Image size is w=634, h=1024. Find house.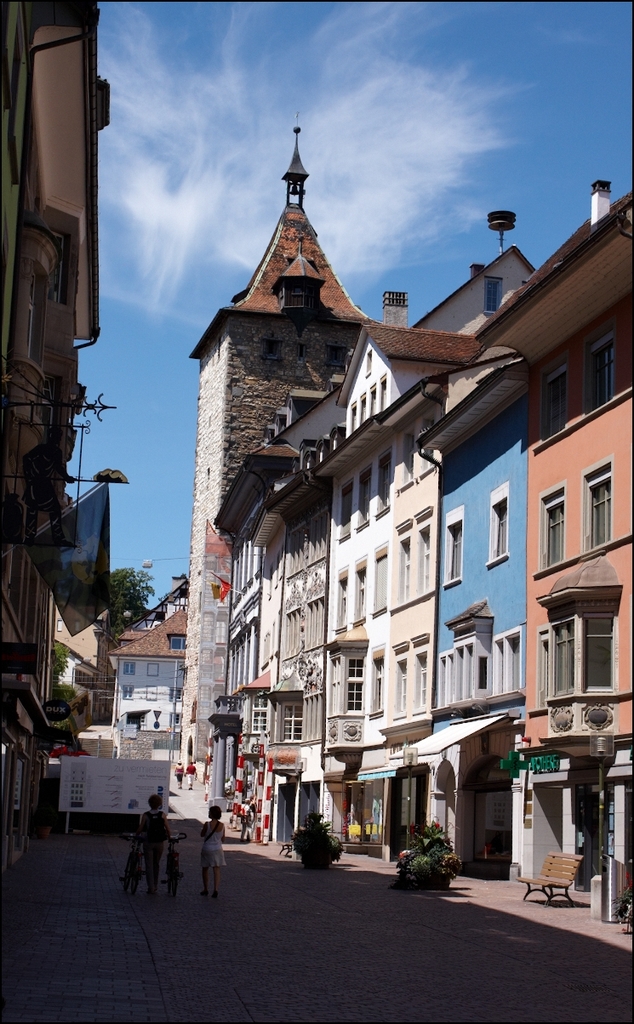
<bbox>109, 560, 190, 768</bbox>.
